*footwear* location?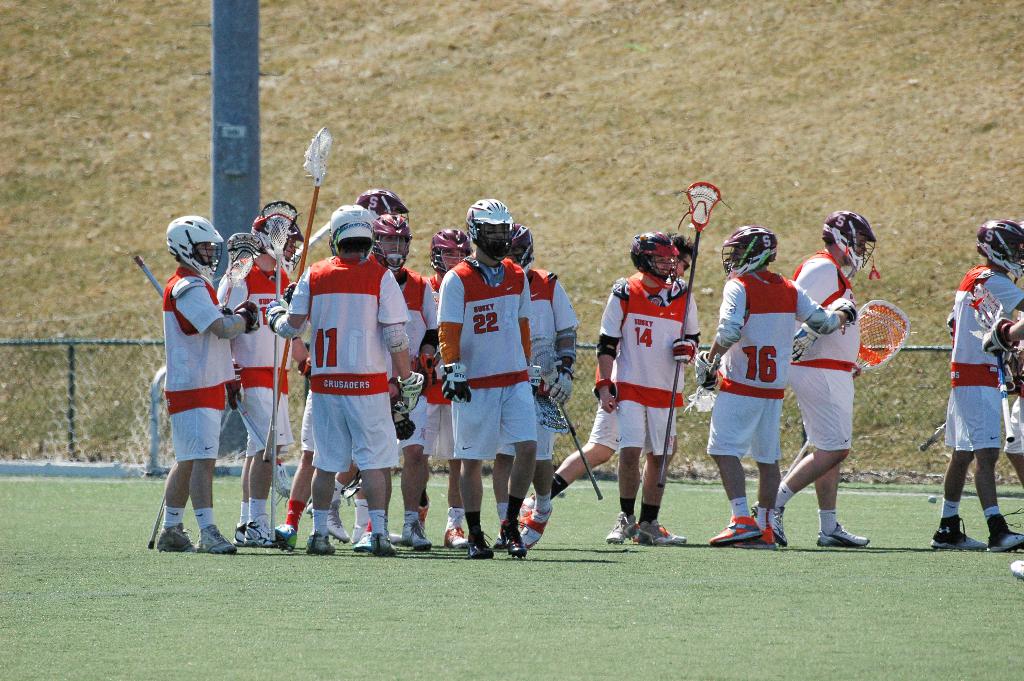
locate(154, 520, 195, 552)
